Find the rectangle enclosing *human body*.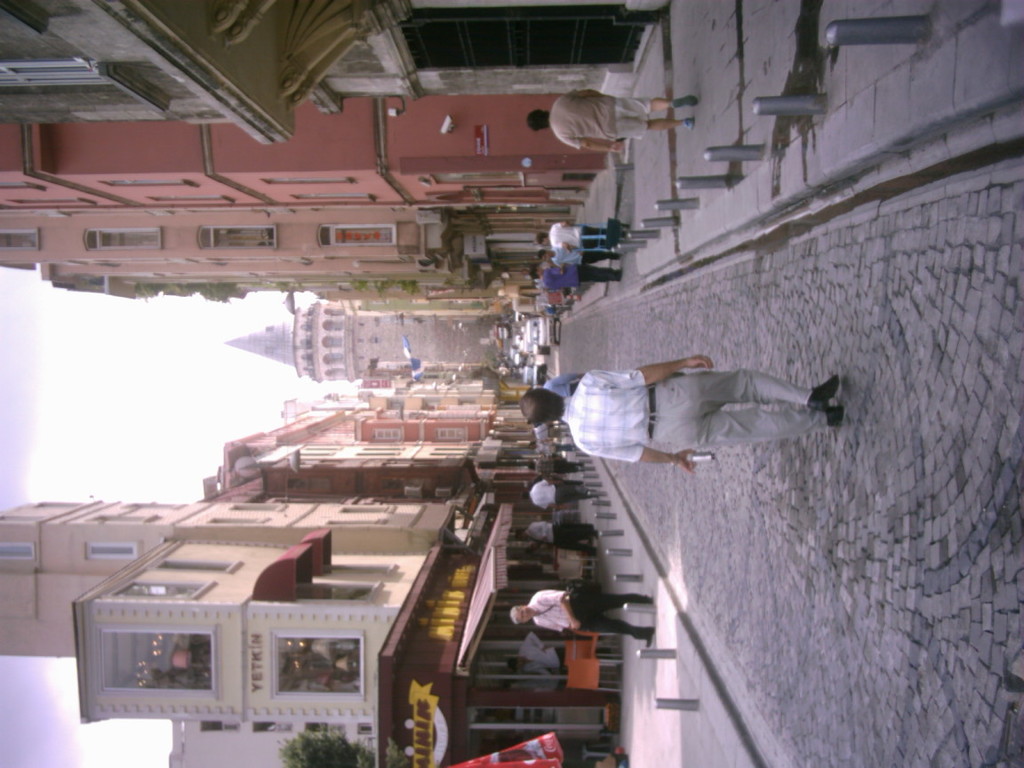
530/586/656/652.
